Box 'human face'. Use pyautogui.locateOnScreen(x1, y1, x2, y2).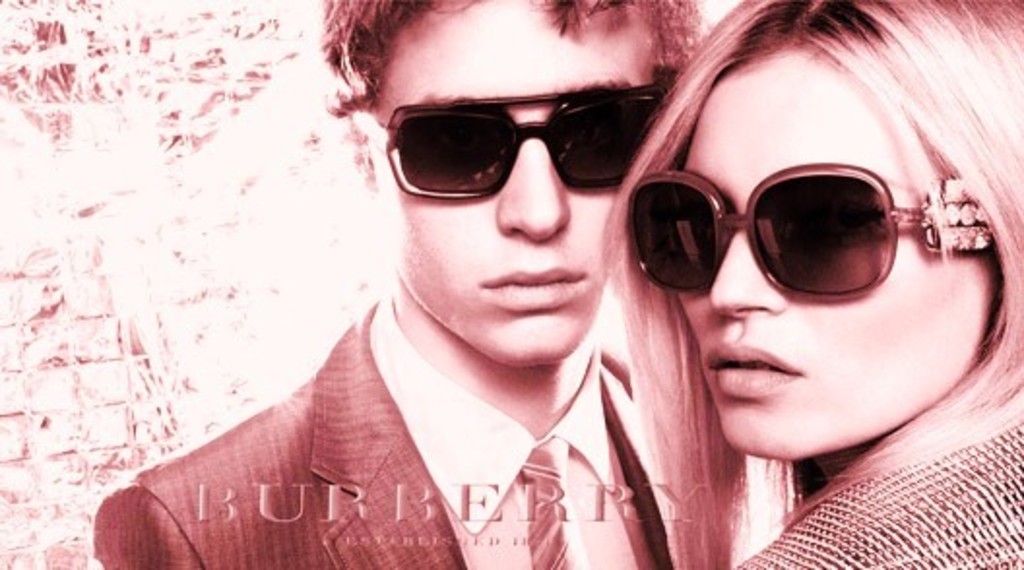
pyautogui.locateOnScreen(681, 50, 997, 461).
